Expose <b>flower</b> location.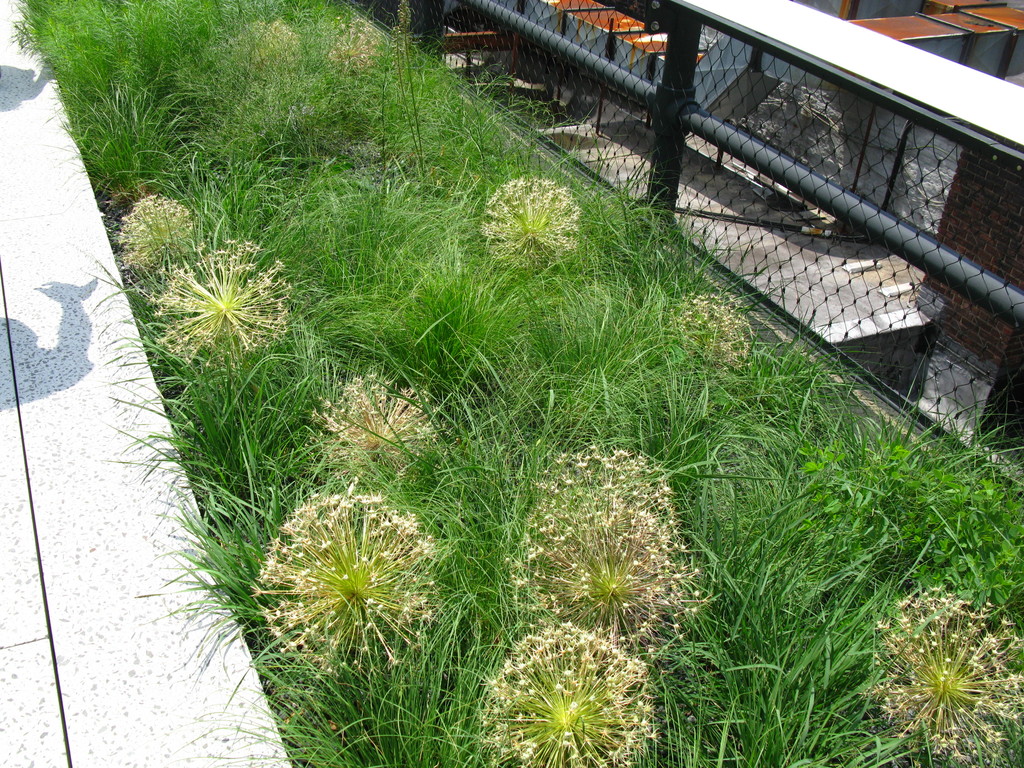
Exposed at (left=115, top=196, right=181, bottom=268).
